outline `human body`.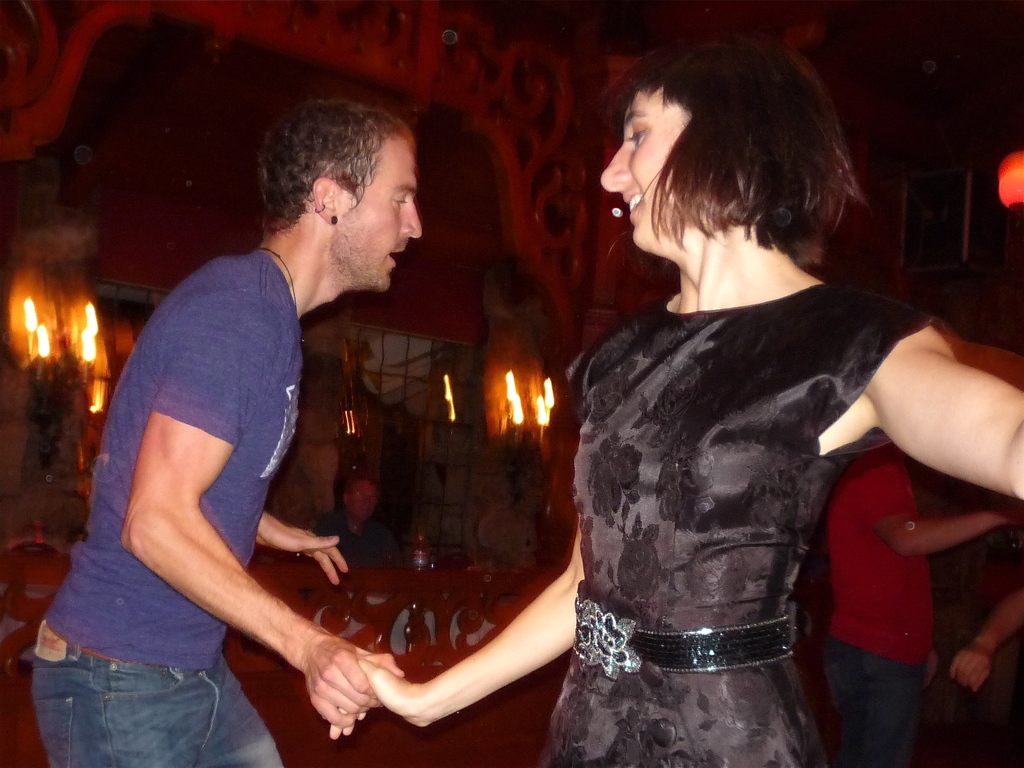
Outline: region(68, 116, 420, 758).
